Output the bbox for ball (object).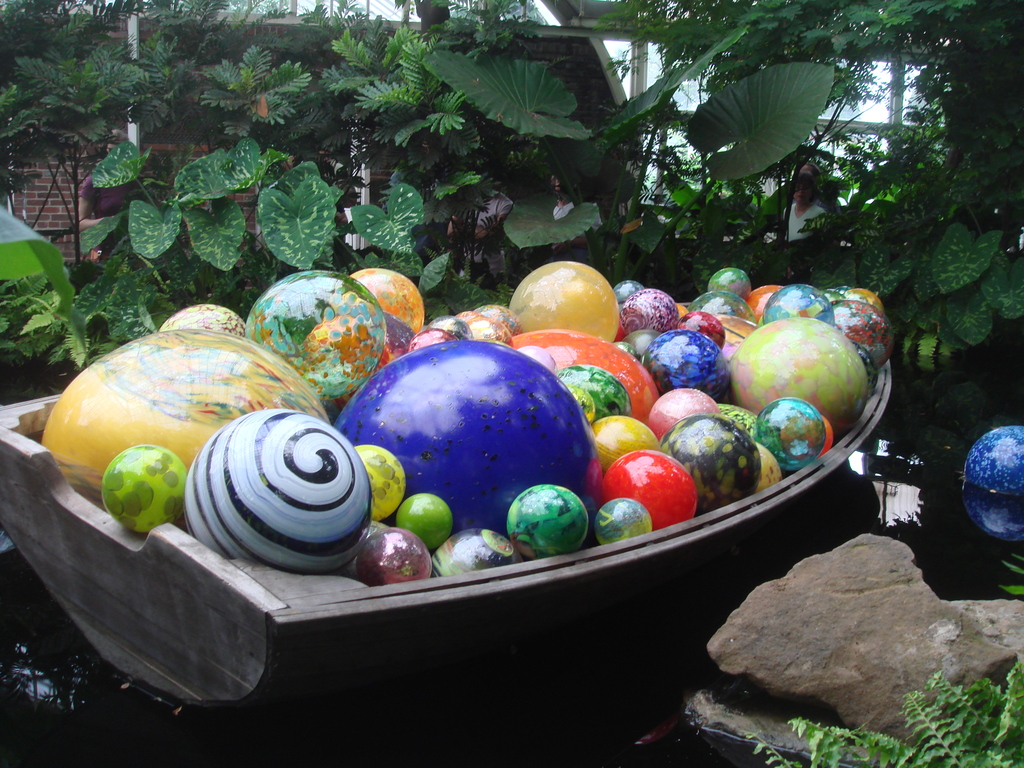
detection(600, 447, 691, 513).
